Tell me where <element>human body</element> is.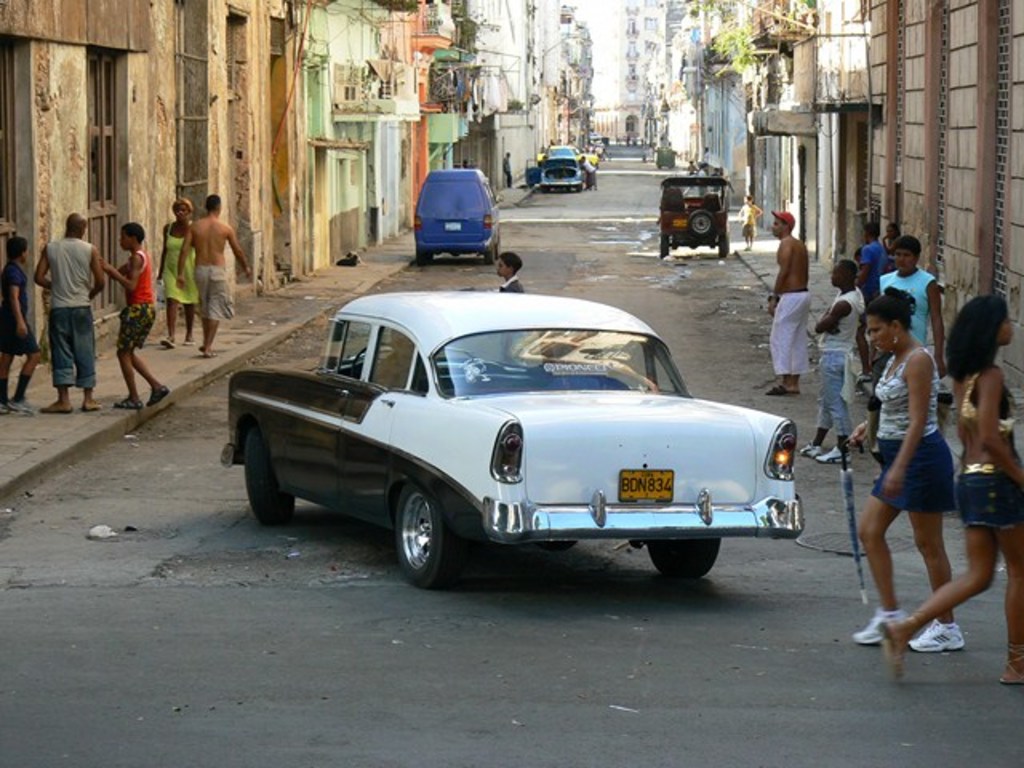
<element>human body</element> is at region(858, 234, 888, 277).
